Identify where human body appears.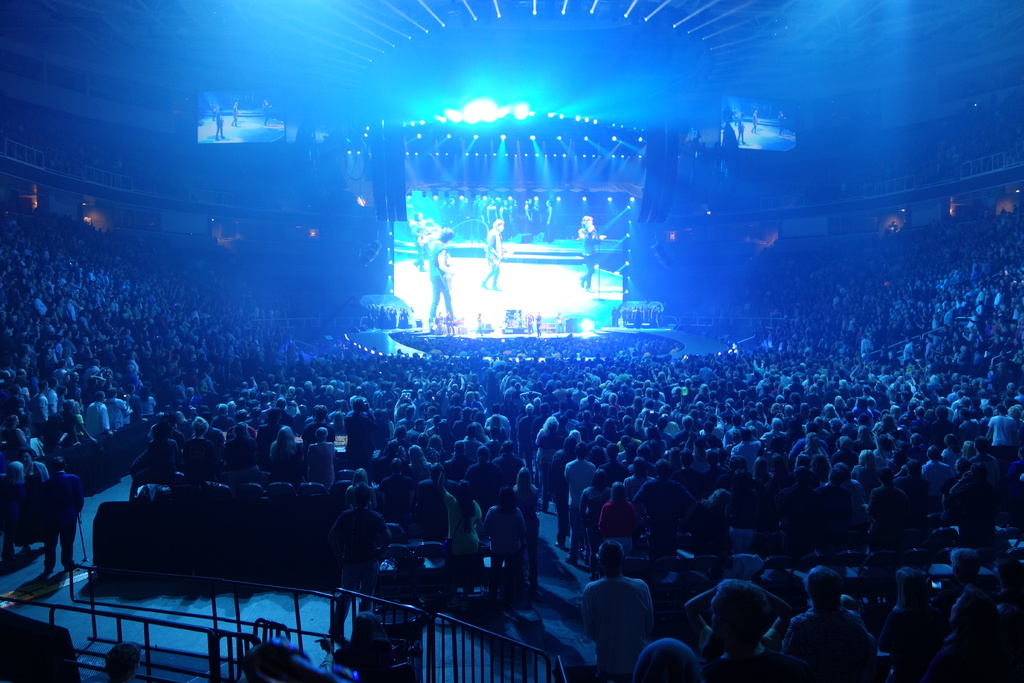
Appears at detection(522, 196, 534, 234).
